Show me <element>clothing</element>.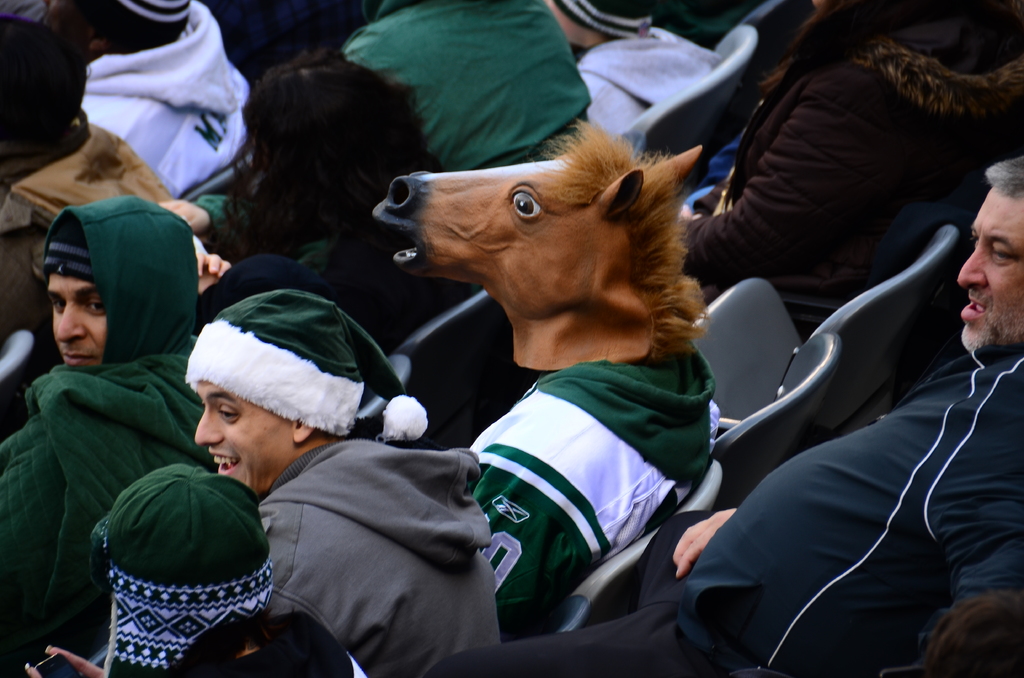
<element>clothing</element> is here: (left=262, top=436, right=502, bottom=677).
